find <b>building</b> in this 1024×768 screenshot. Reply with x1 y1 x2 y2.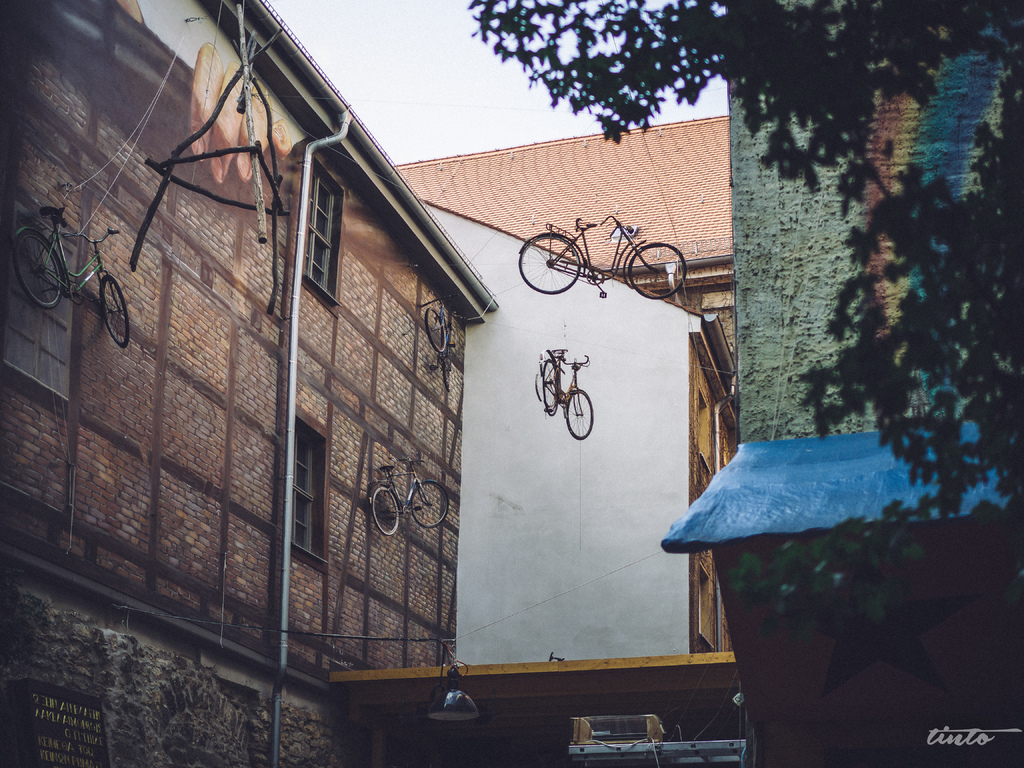
0 0 501 767.
